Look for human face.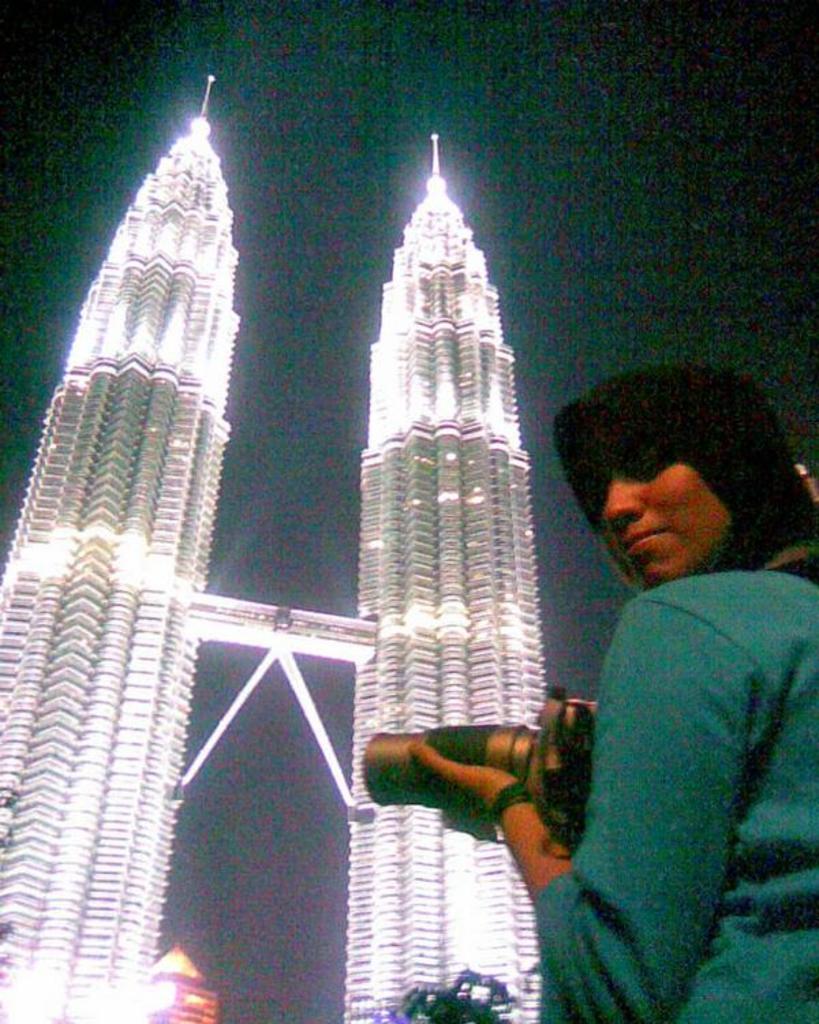
Found: [594, 463, 736, 583].
